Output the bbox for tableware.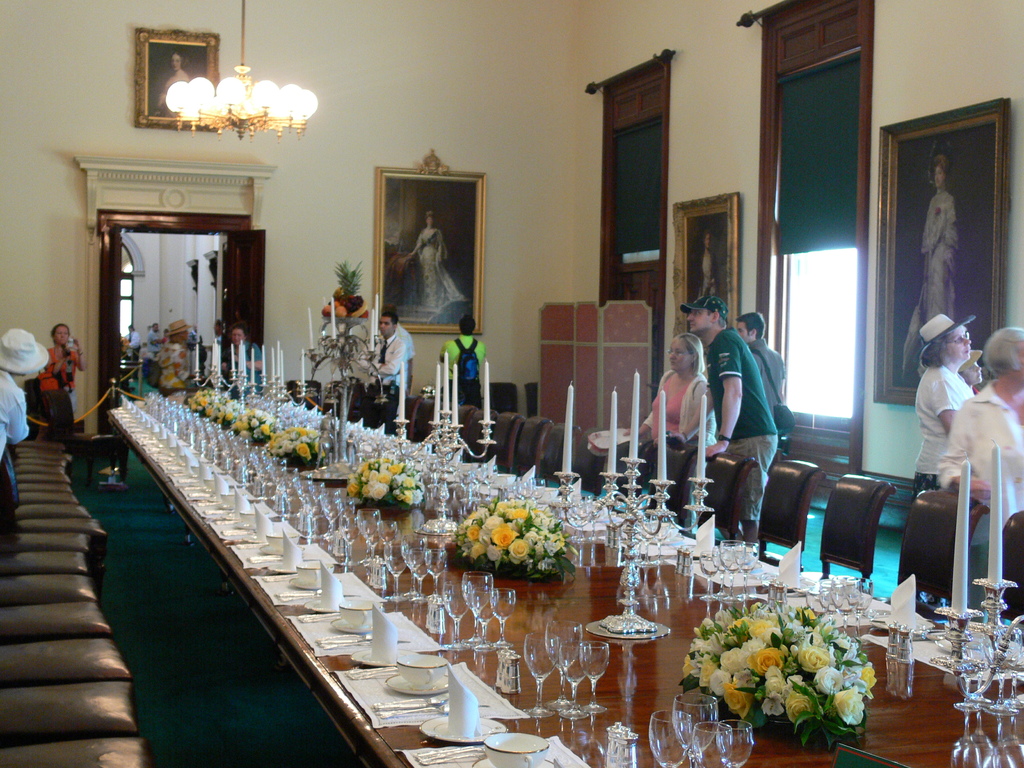
[x1=492, y1=584, x2=513, y2=646].
